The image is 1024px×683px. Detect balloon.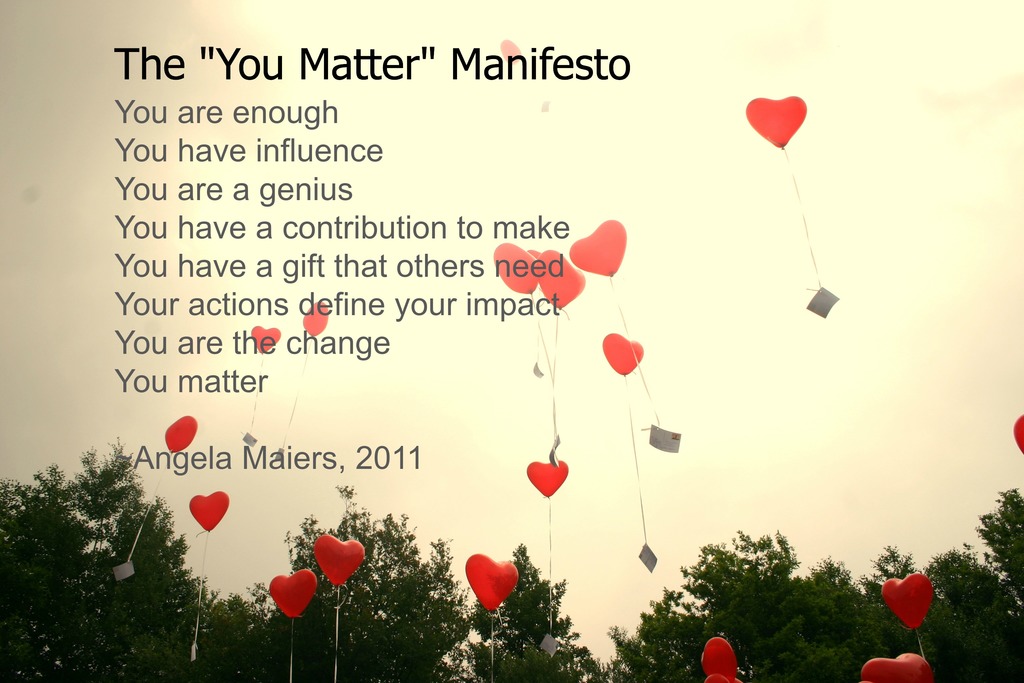
Detection: left=503, top=41, right=522, bottom=63.
